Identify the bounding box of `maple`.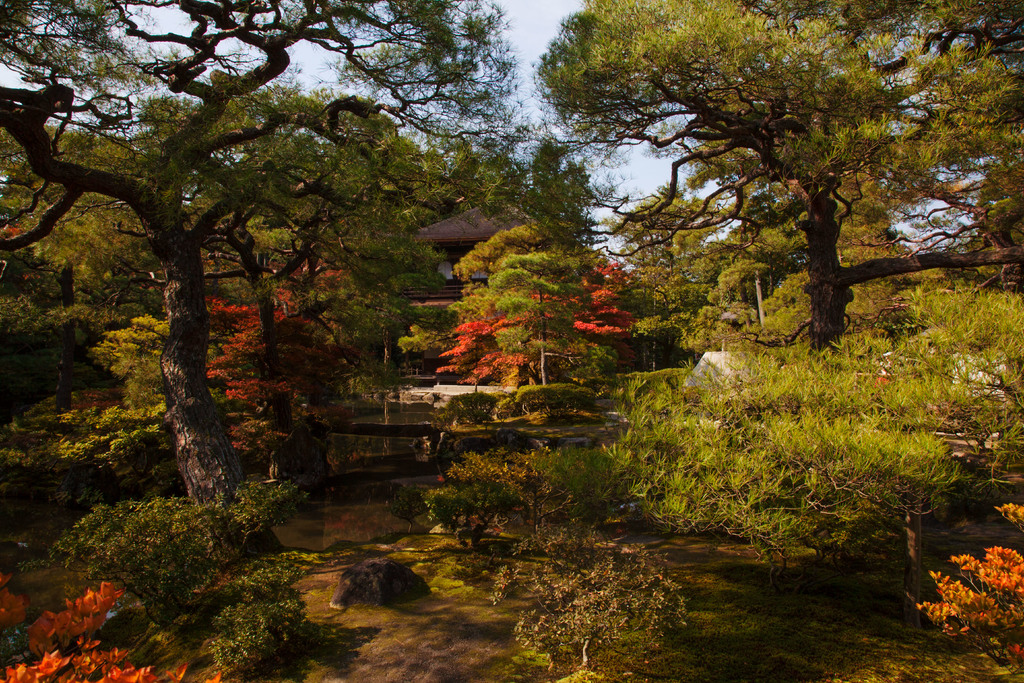
detection(0, 573, 222, 682).
